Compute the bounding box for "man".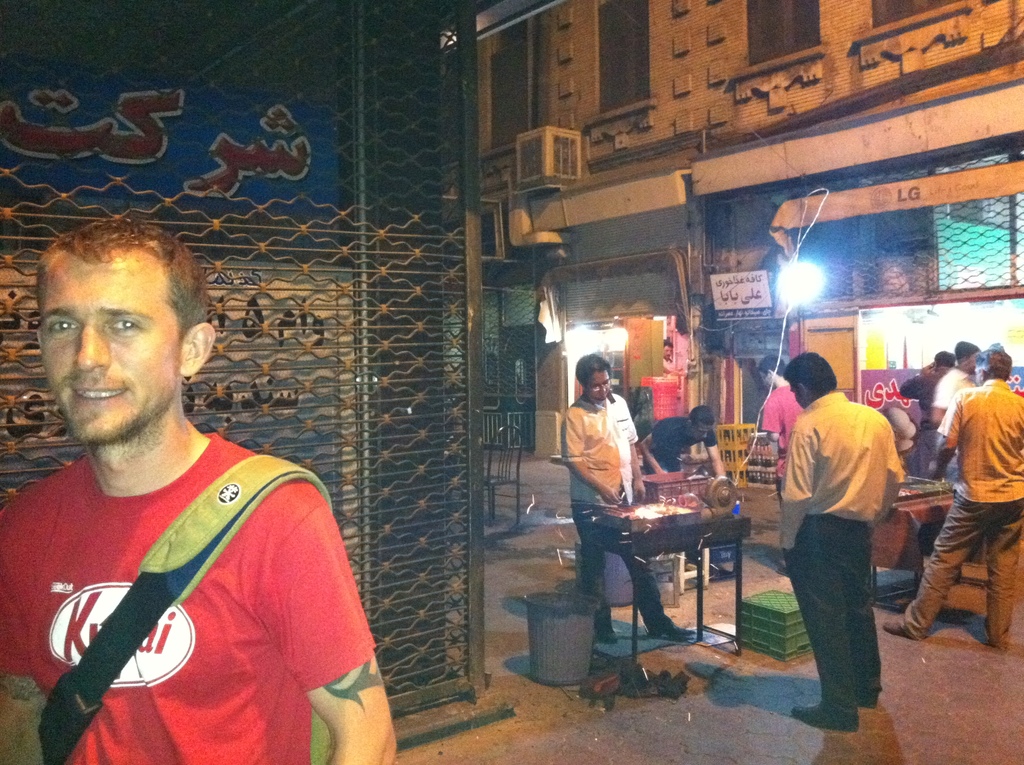
box=[639, 401, 736, 478].
